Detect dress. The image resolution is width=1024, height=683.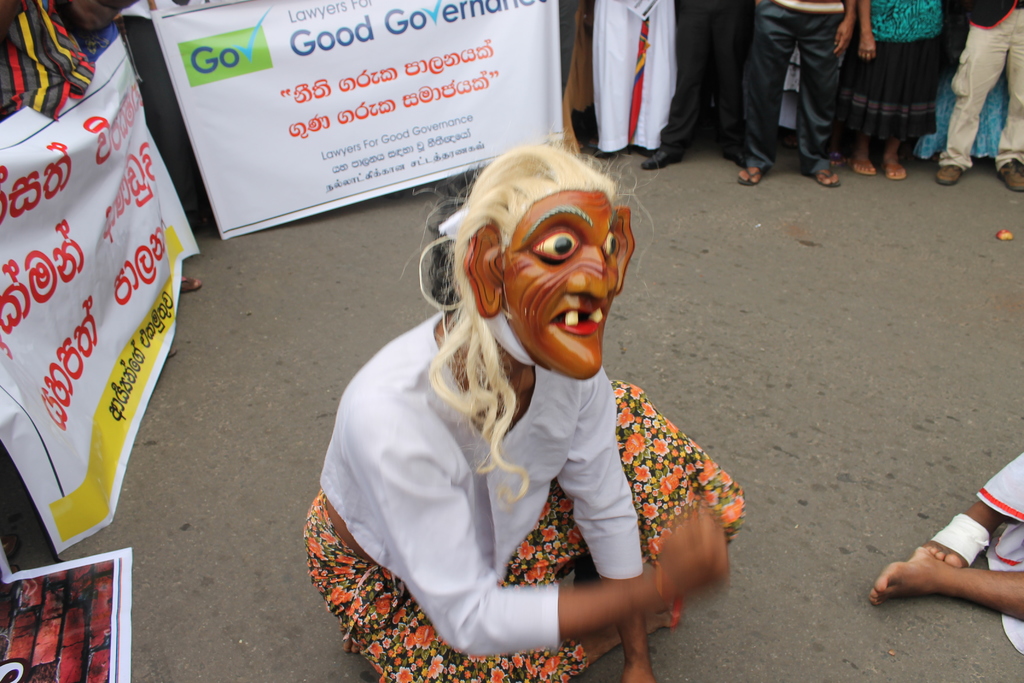
(611,361,725,646).
